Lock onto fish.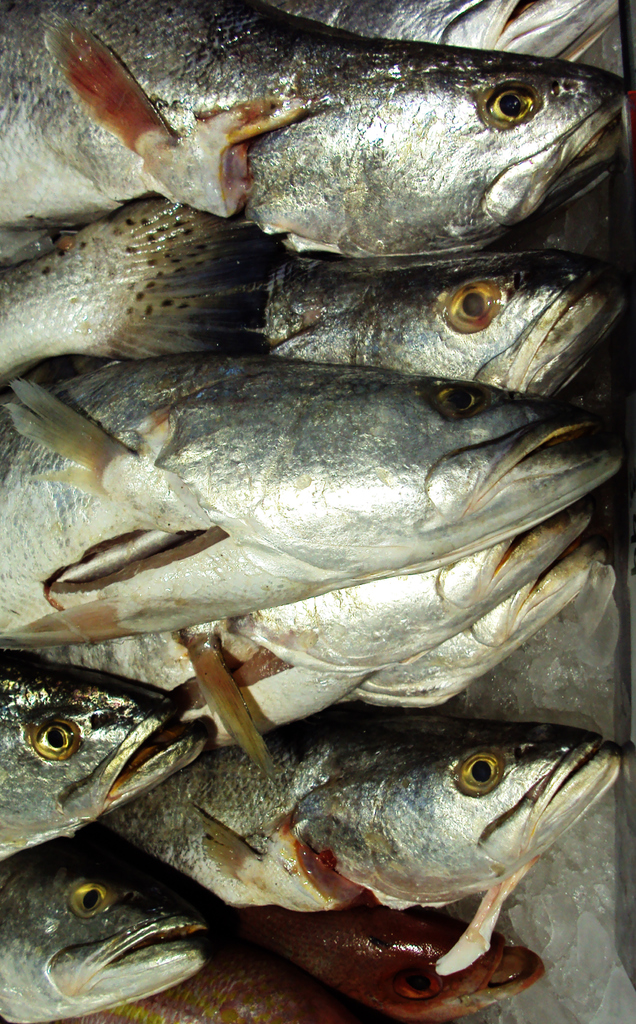
Locked: 20 854 218 1023.
